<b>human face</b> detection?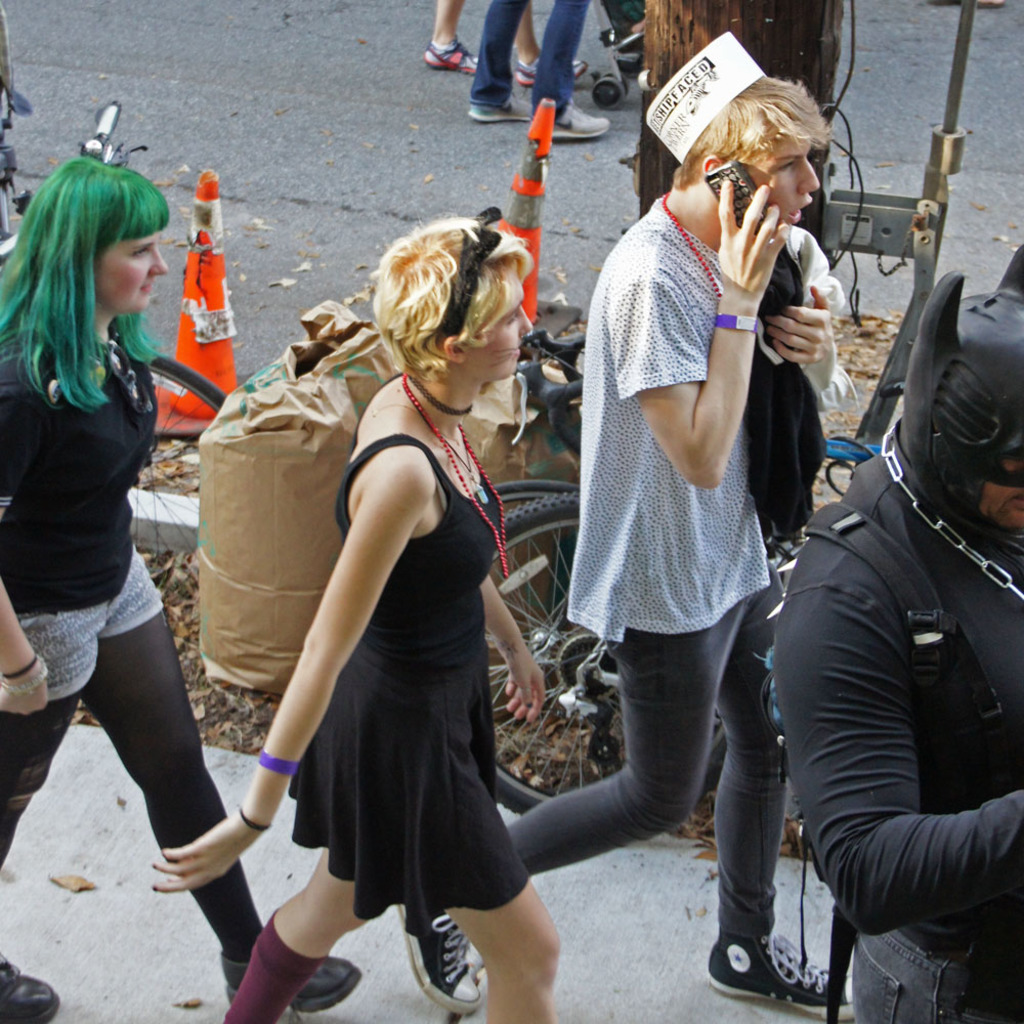
469/278/531/381
